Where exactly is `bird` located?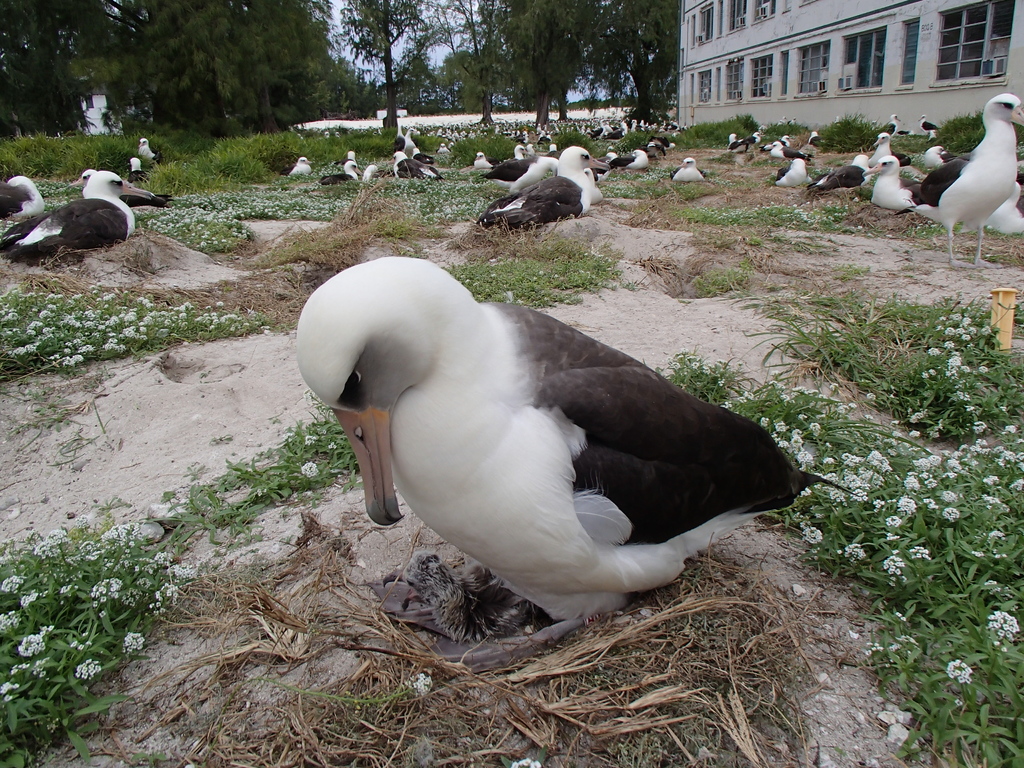
Its bounding box is x1=883, y1=115, x2=902, y2=136.
